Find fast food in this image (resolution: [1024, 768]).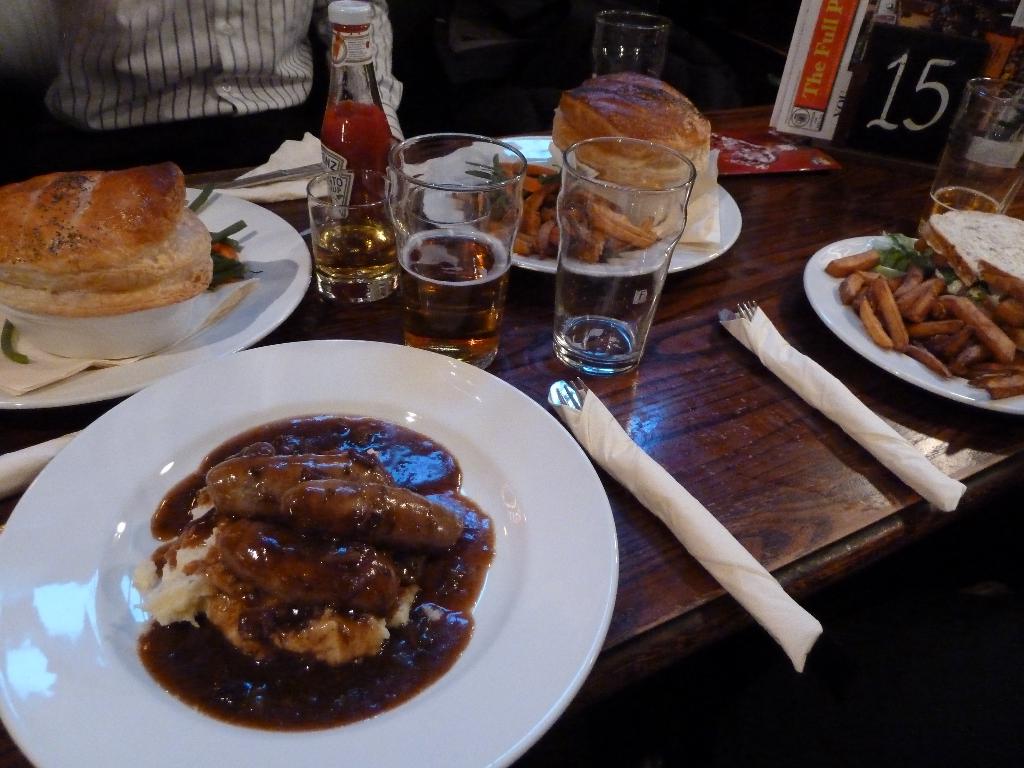
locate(831, 207, 1012, 403).
